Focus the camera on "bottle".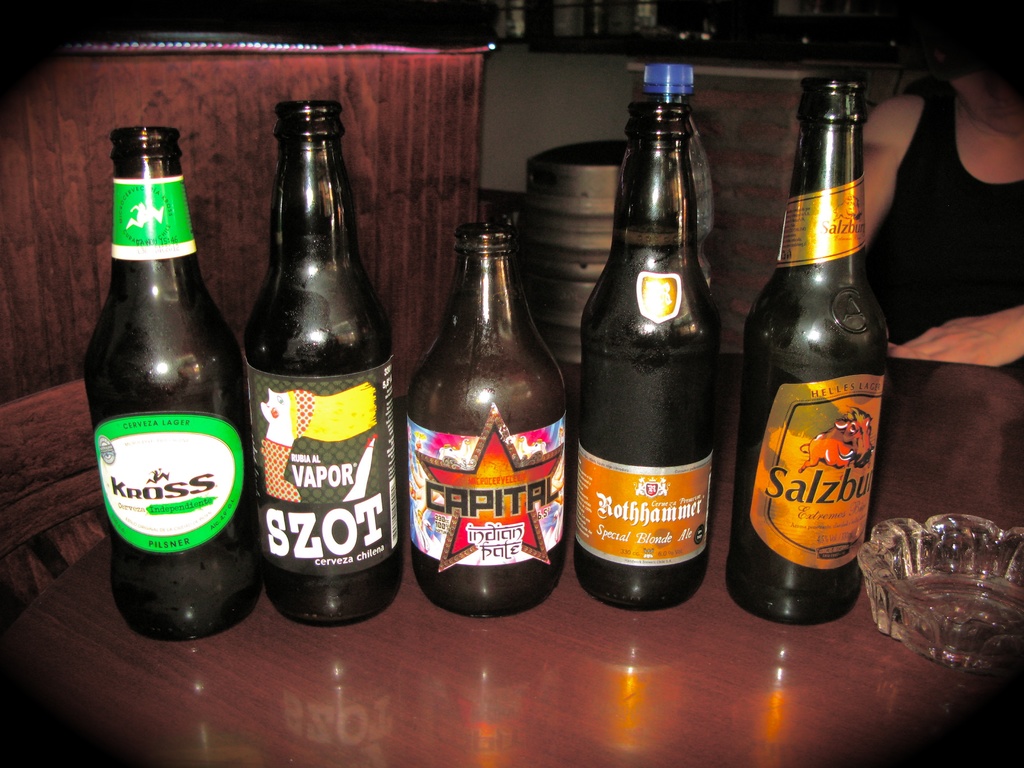
Focus region: bbox(80, 120, 266, 646).
